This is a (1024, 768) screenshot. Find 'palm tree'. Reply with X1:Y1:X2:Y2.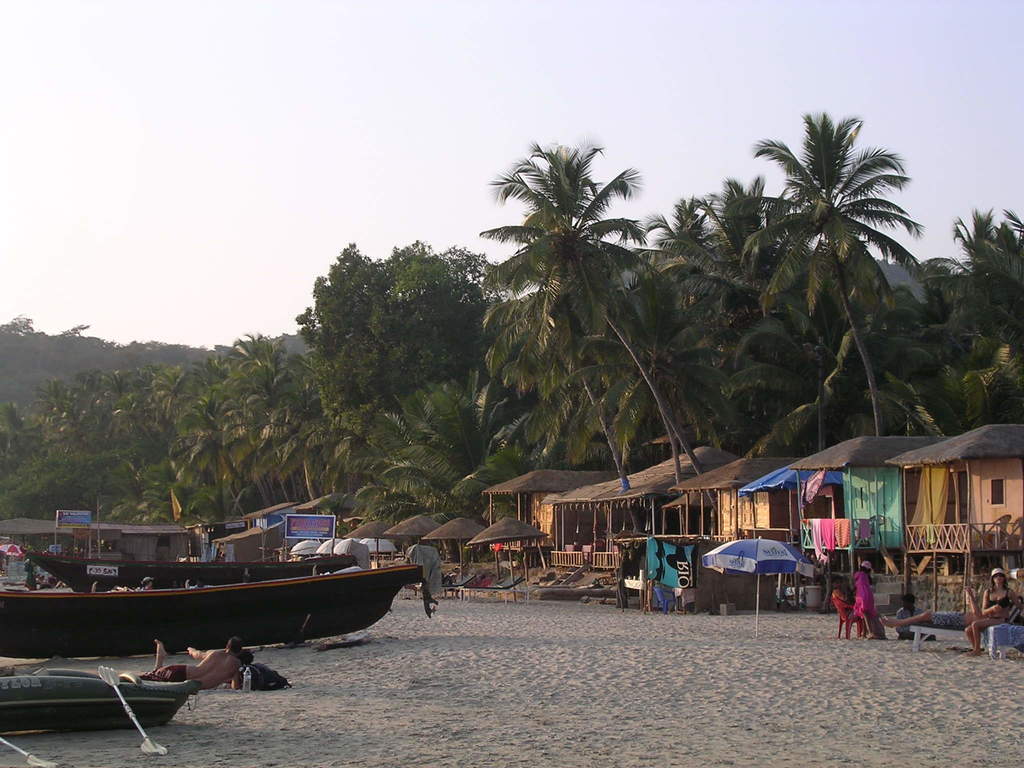
177:351:312:528.
